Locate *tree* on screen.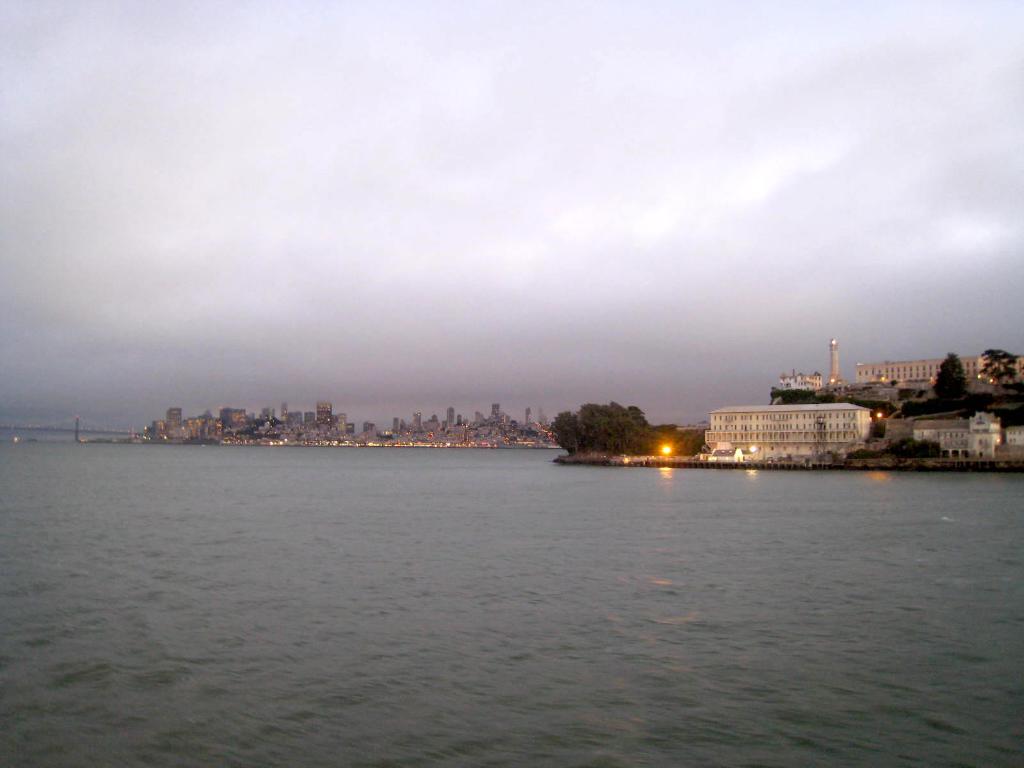
On screen at 976, 347, 1019, 384.
